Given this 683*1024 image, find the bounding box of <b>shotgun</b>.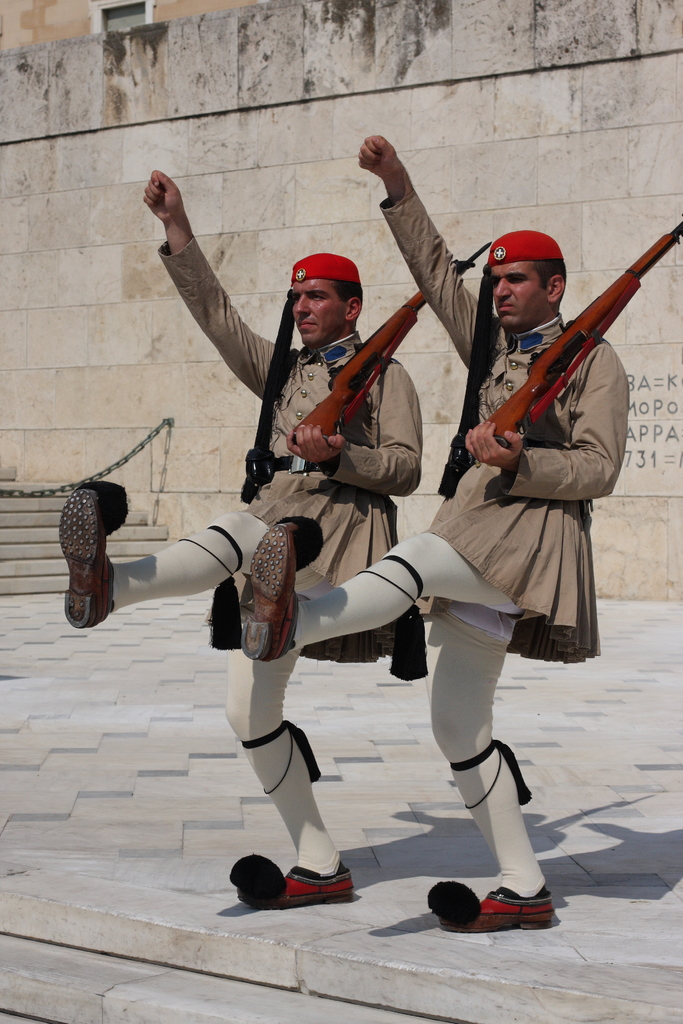
[x1=470, y1=218, x2=682, y2=454].
